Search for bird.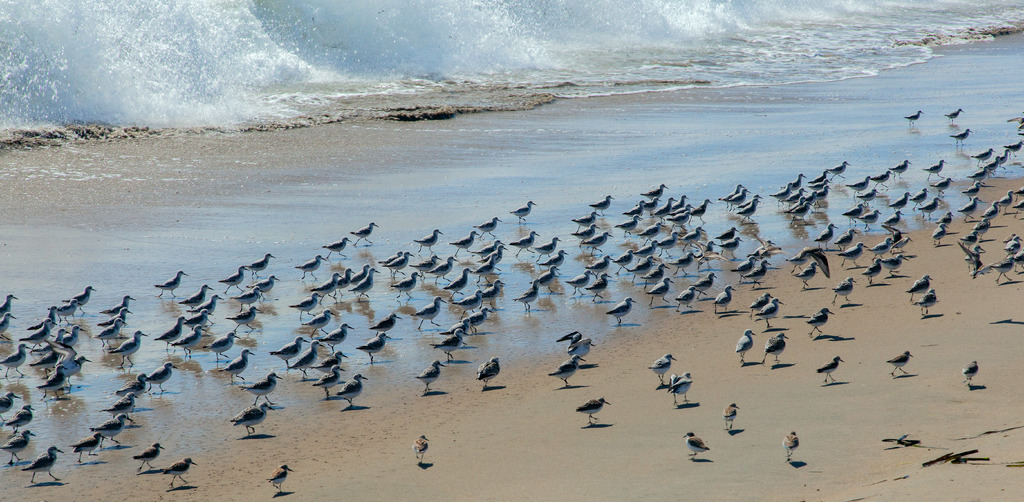
Found at crop(324, 236, 346, 263).
